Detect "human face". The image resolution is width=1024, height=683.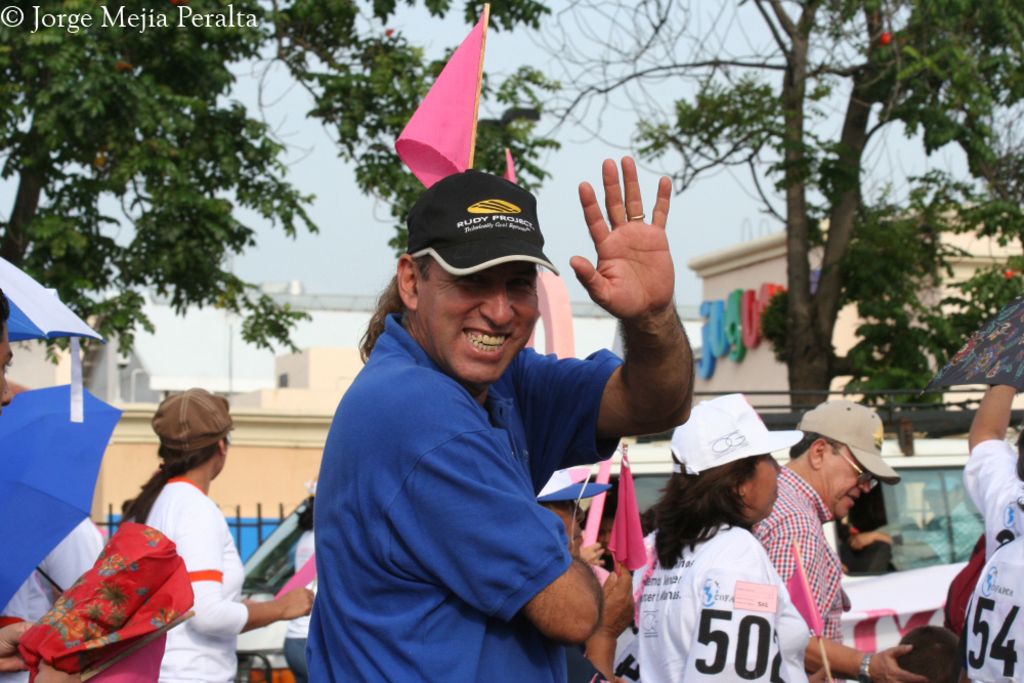
821,466,870,515.
